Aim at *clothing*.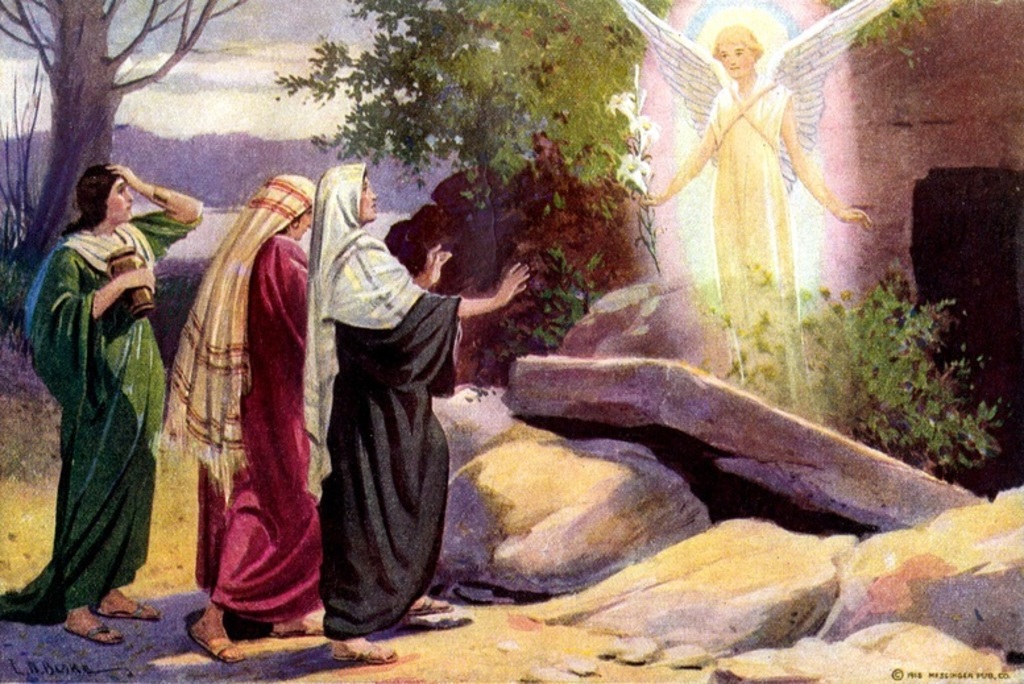
Aimed at 704,75,825,426.
